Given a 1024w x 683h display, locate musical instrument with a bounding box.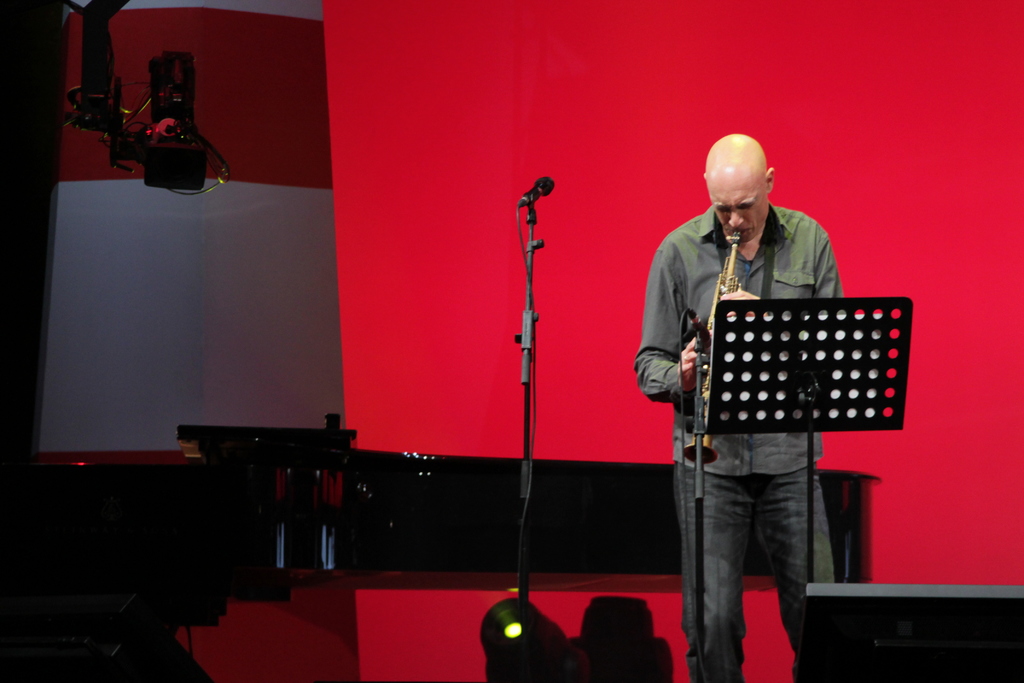
Located: detection(678, 228, 745, 470).
